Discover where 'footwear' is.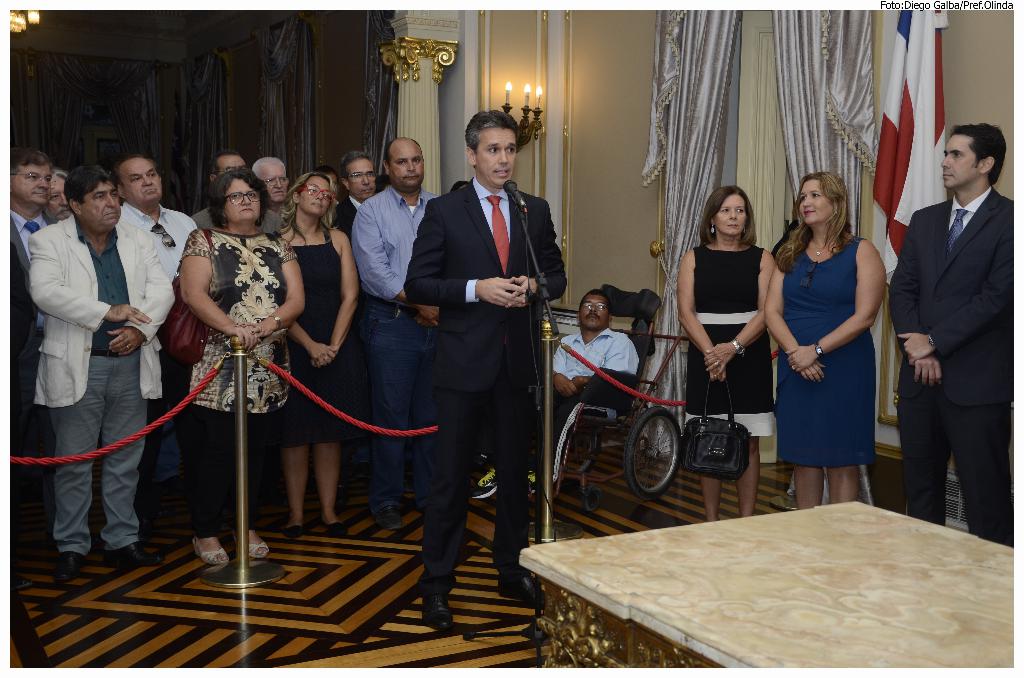
Discovered at left=283, top=526, right=304, bottom=540.
